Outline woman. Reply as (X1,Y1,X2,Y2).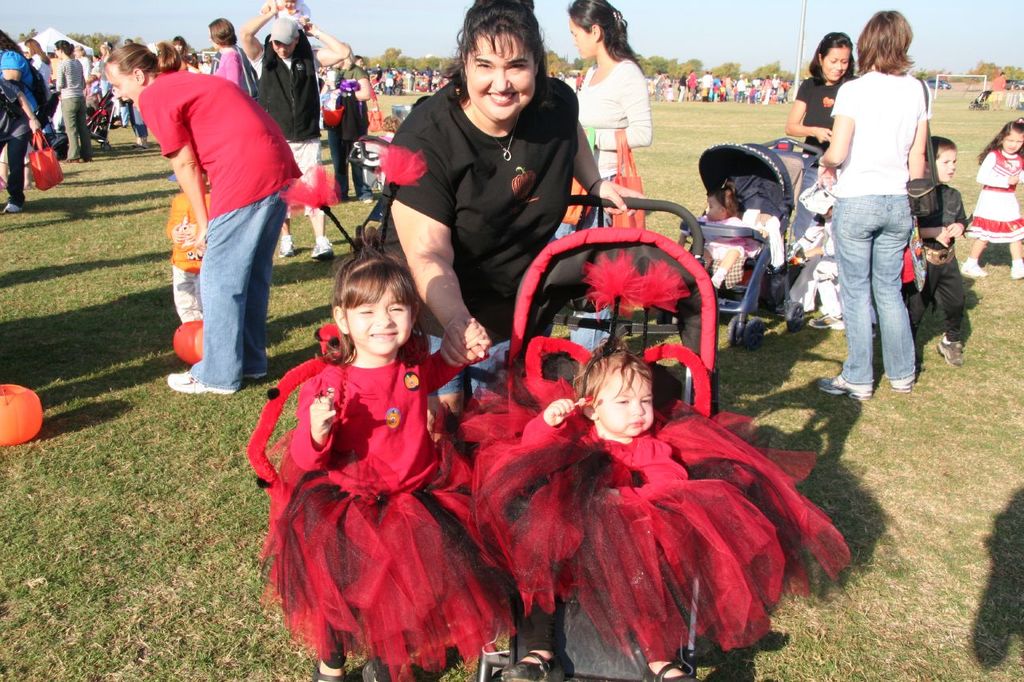
(100,46,109,98).
